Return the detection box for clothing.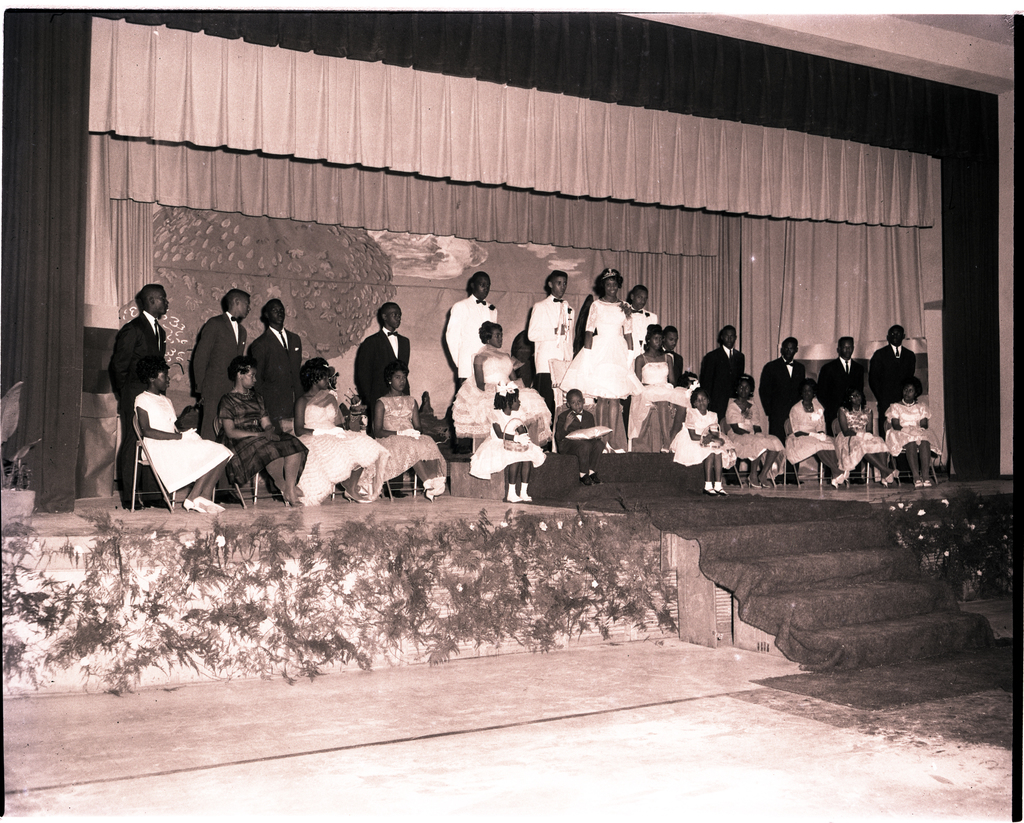
290/394/379/509.
